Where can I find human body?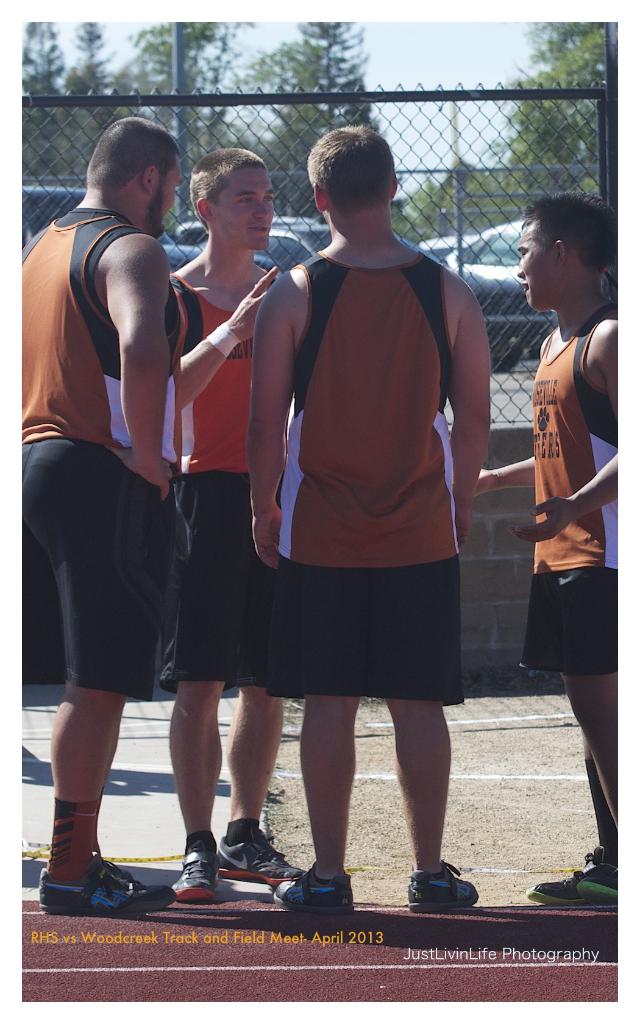
You can find it at {"x1": 16, "y1": 113, "x2": 197, "y2": 921}.
